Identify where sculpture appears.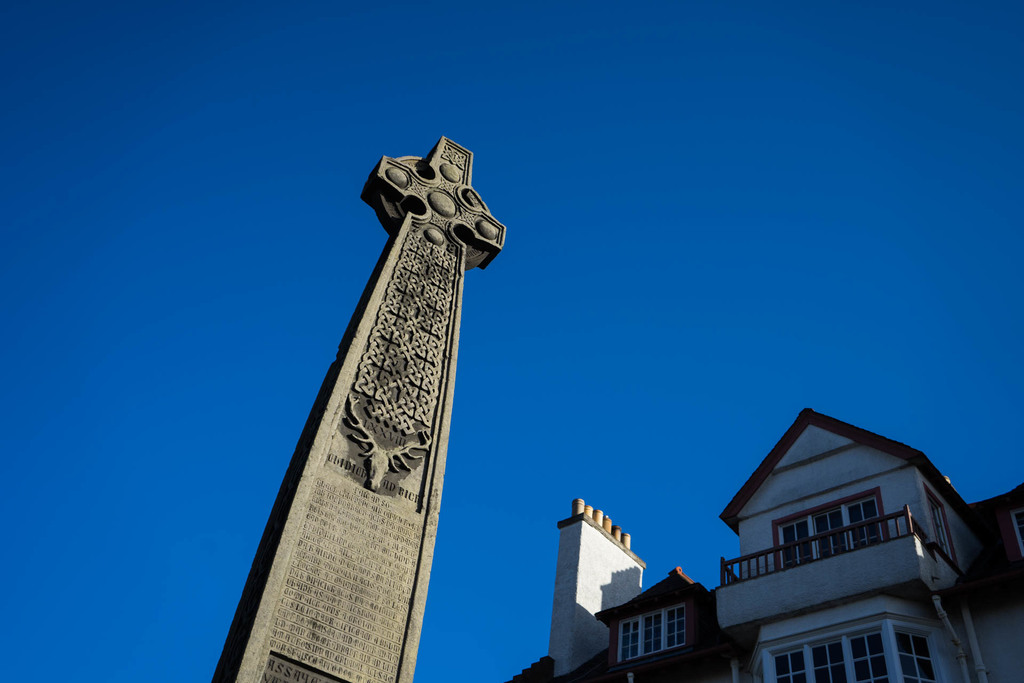
Appears at 250/103/502/641.
